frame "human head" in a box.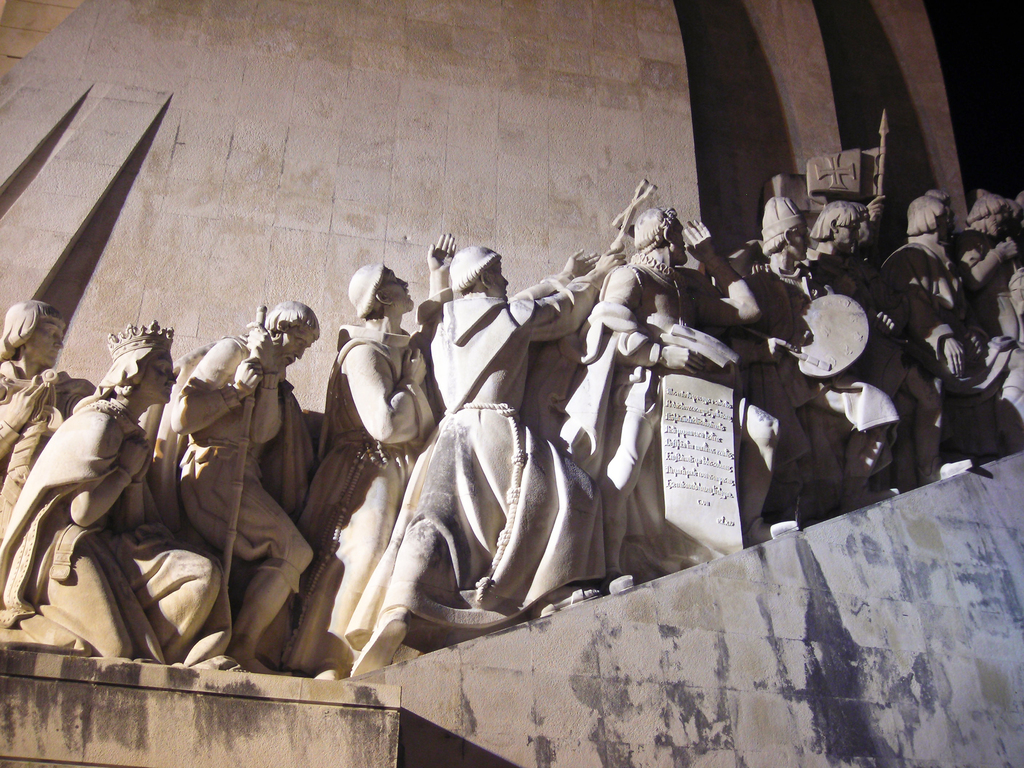
(x1=813, y1=195, x2=863, y2=253).
